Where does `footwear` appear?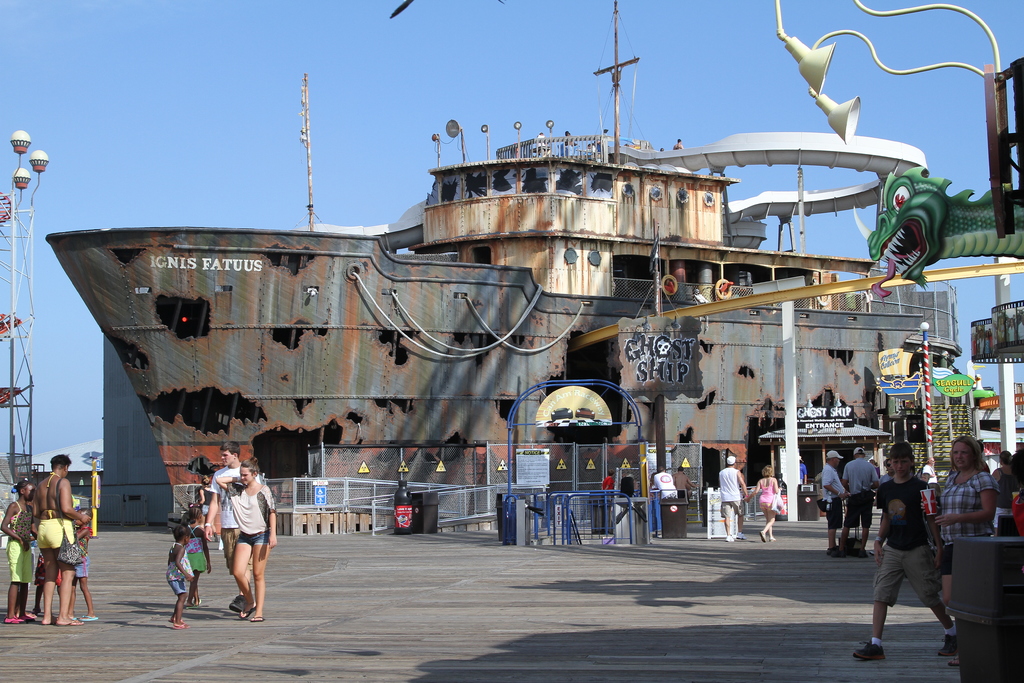
Appears at box(938, 634, 956, 660).
